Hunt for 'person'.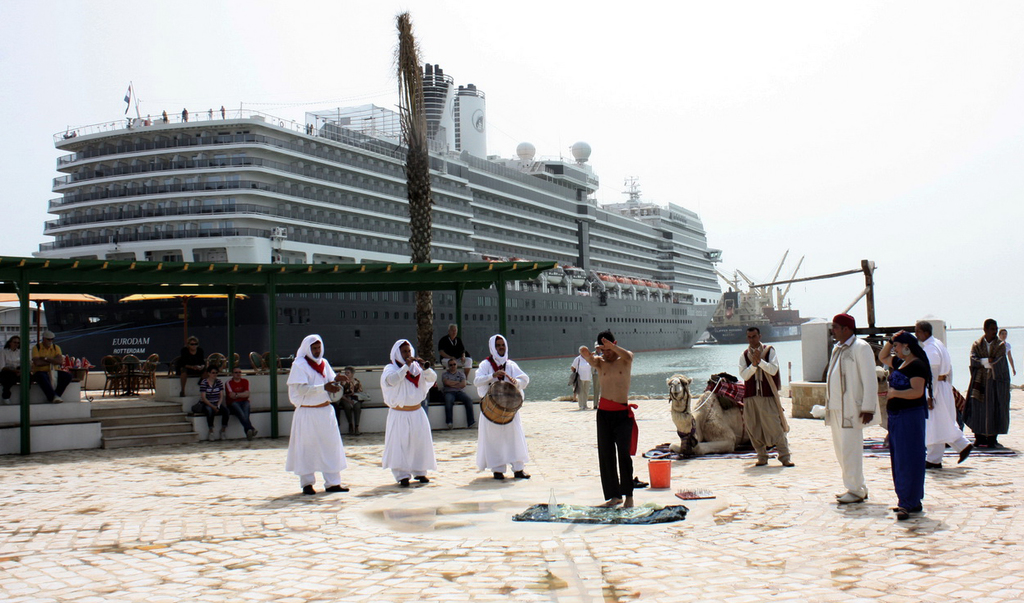
Hunted down at [742,324,796,466].
